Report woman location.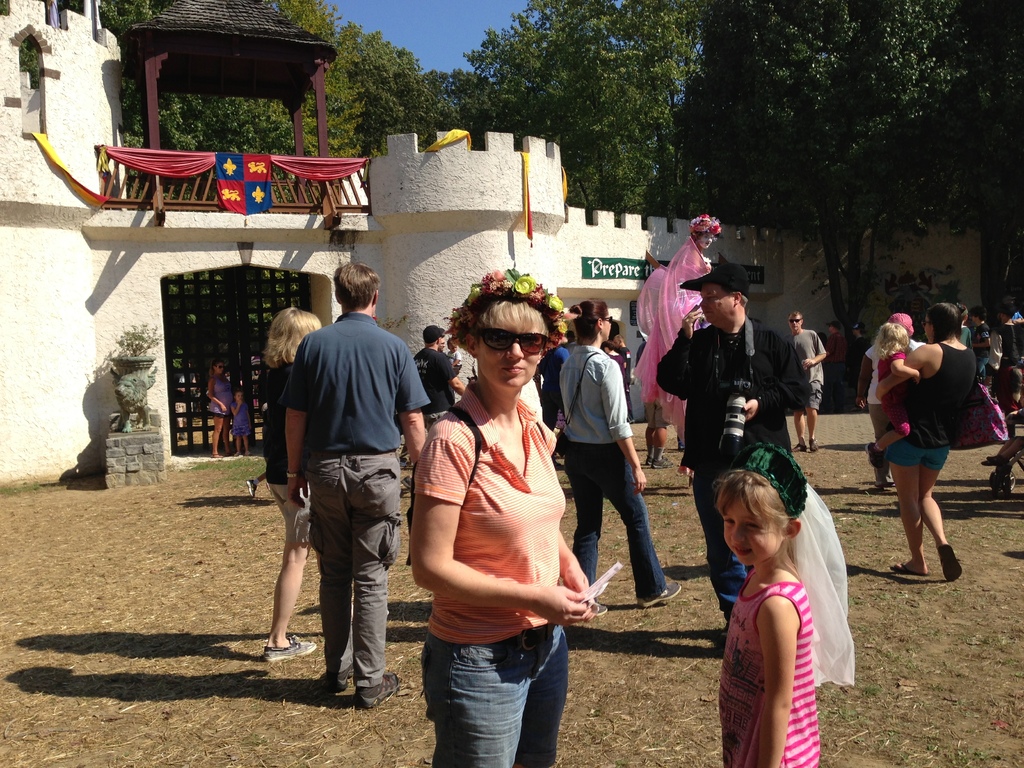
Report: [left=260, top=306, right=326, bottom=663].
